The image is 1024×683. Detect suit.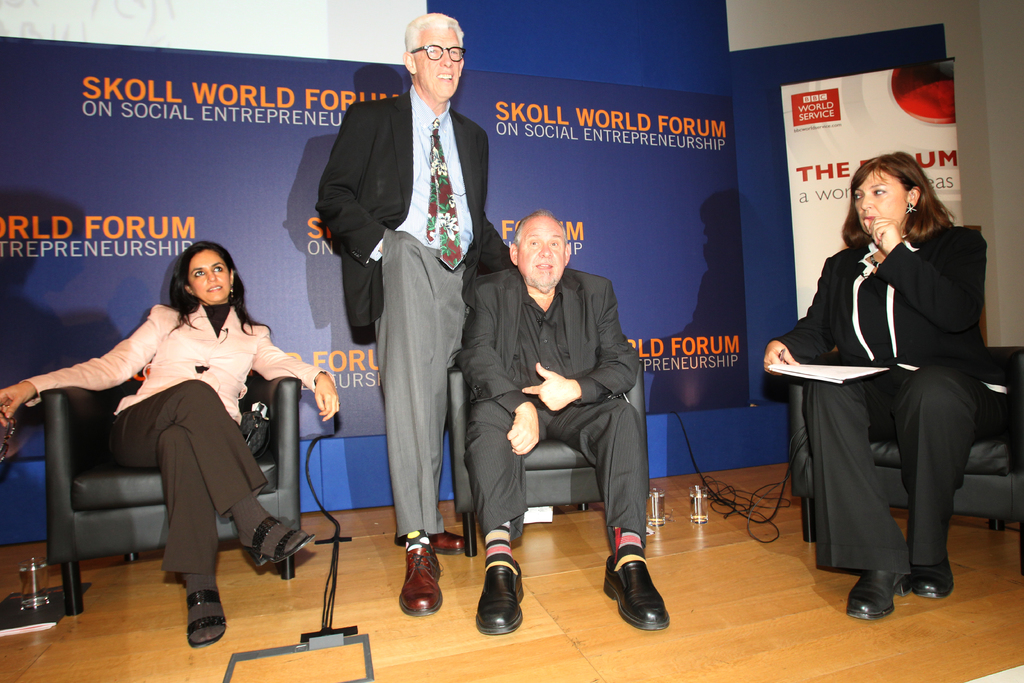
Detection: left=19, top=300, right=334, bottom=582.
